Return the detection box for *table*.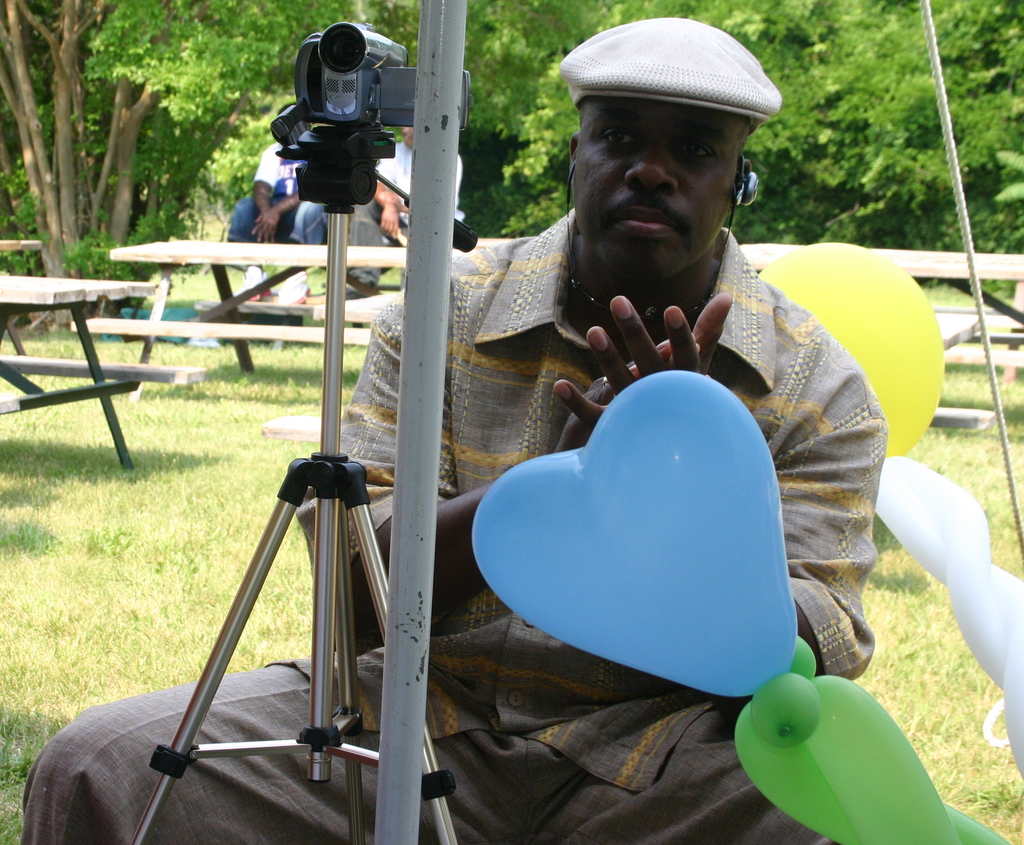
<box>0,264,165,481</box>.
